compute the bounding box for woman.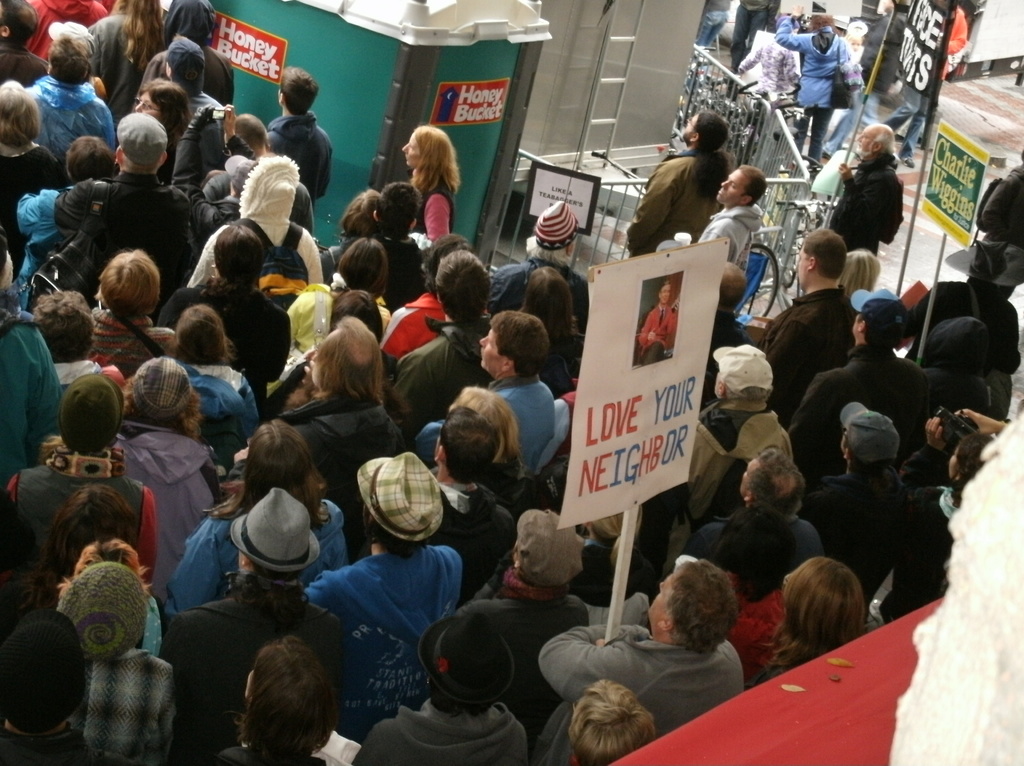
locate(401, 126, 467, 245).
